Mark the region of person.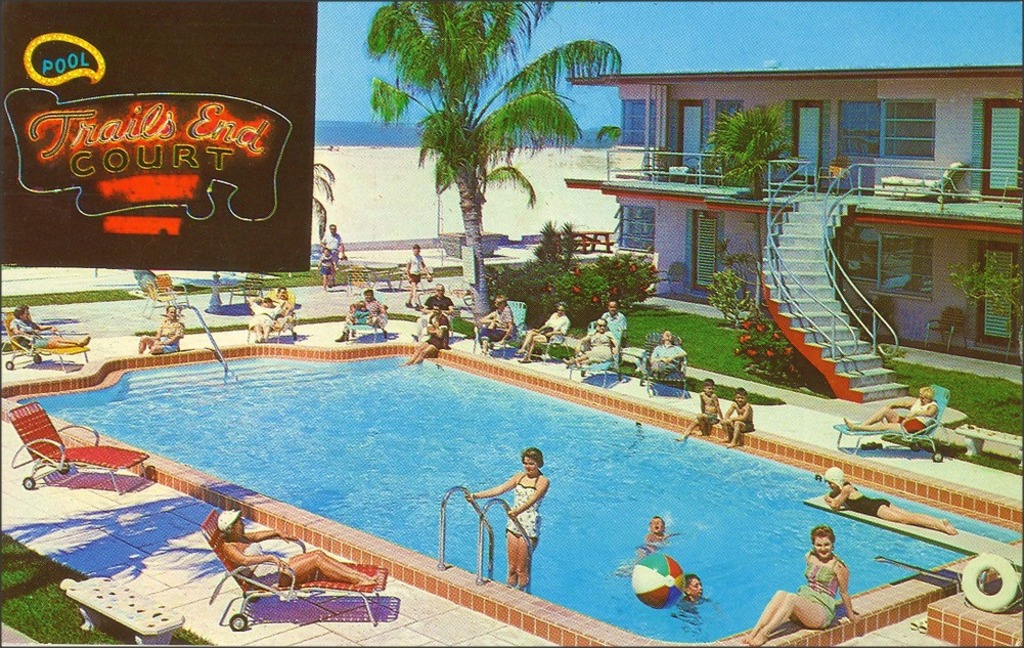
Region: detection(218, 511, 379, 586).
